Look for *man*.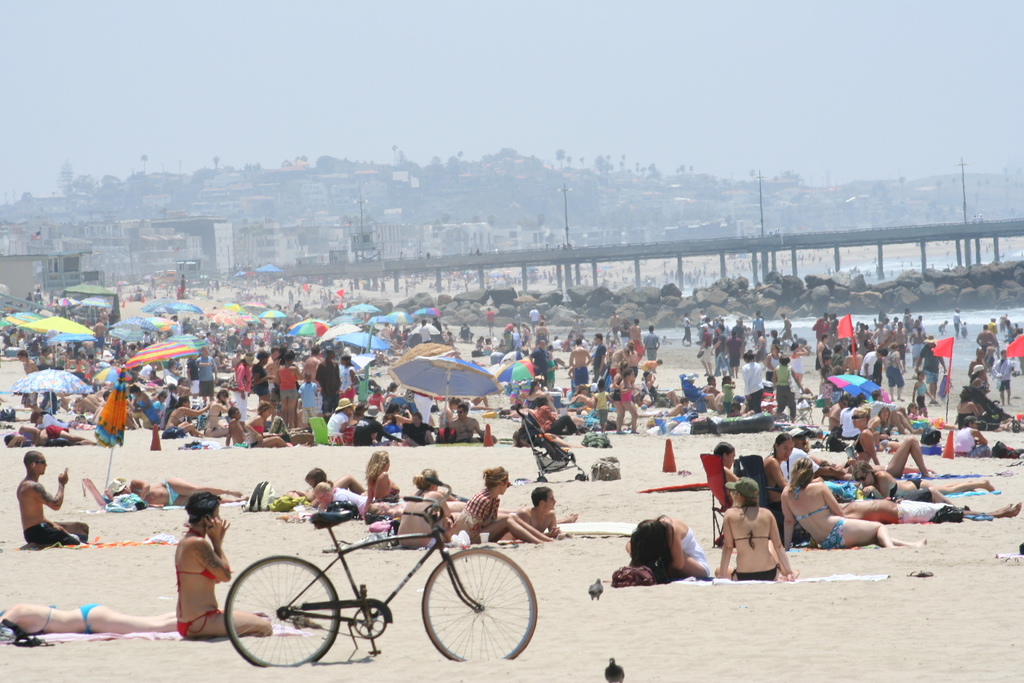
Found: crop(179, 273, 188, 299).
